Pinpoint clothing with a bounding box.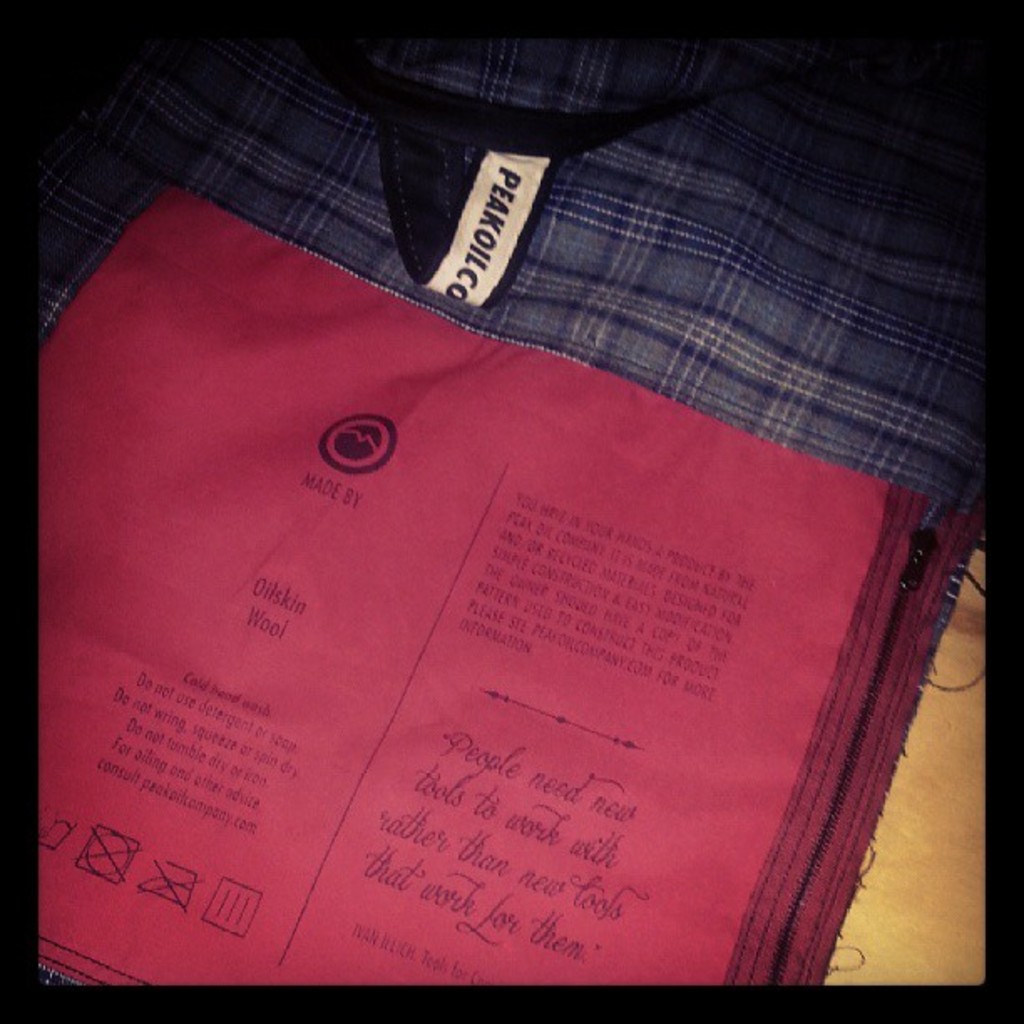
(42, 38, 986, 989).
